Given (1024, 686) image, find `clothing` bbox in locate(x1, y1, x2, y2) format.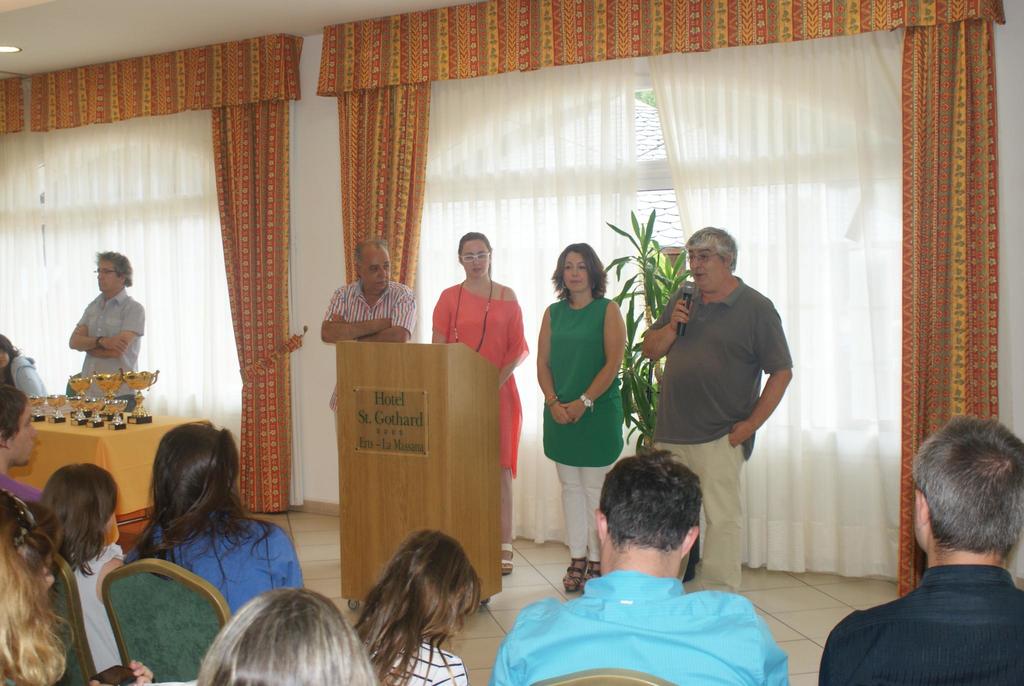
locate(69, 291, 150, 407).
